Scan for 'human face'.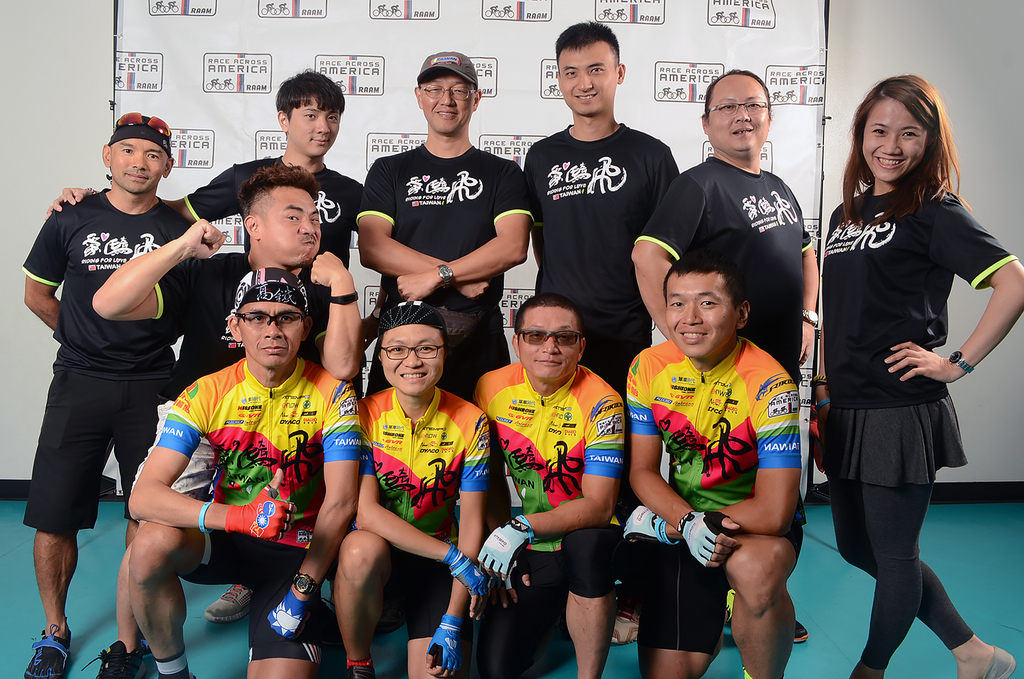
Scan result: 524/307/580/377.
